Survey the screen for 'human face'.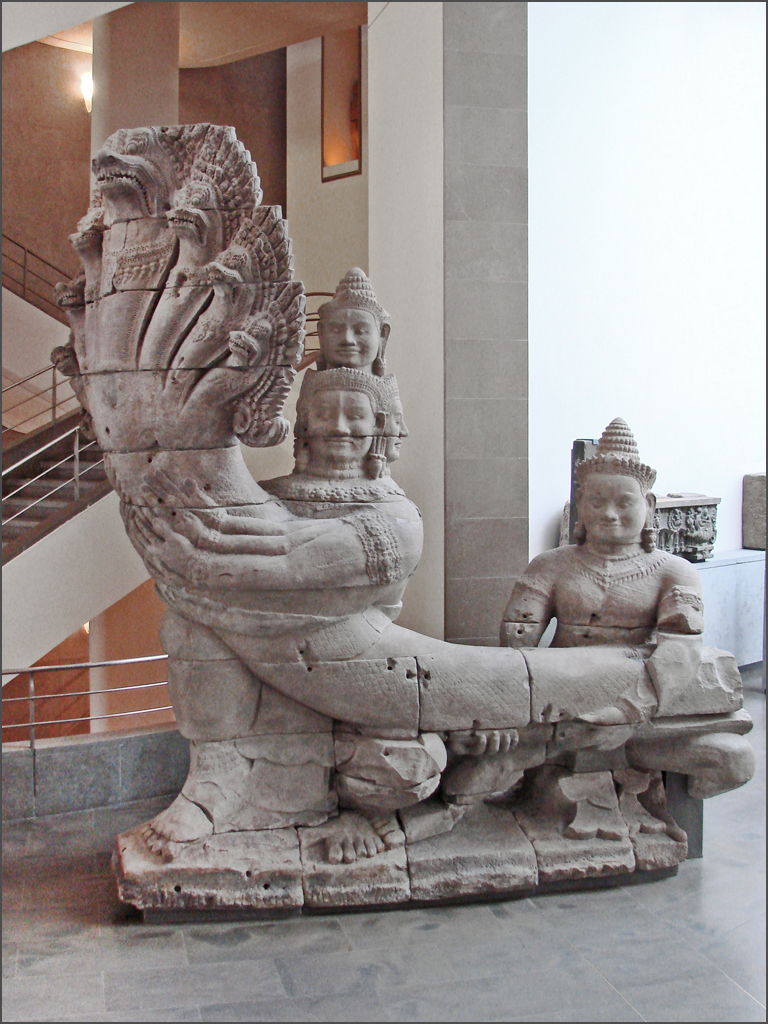
Survey found: [left=318, top=308, right=379, bottom=361].
